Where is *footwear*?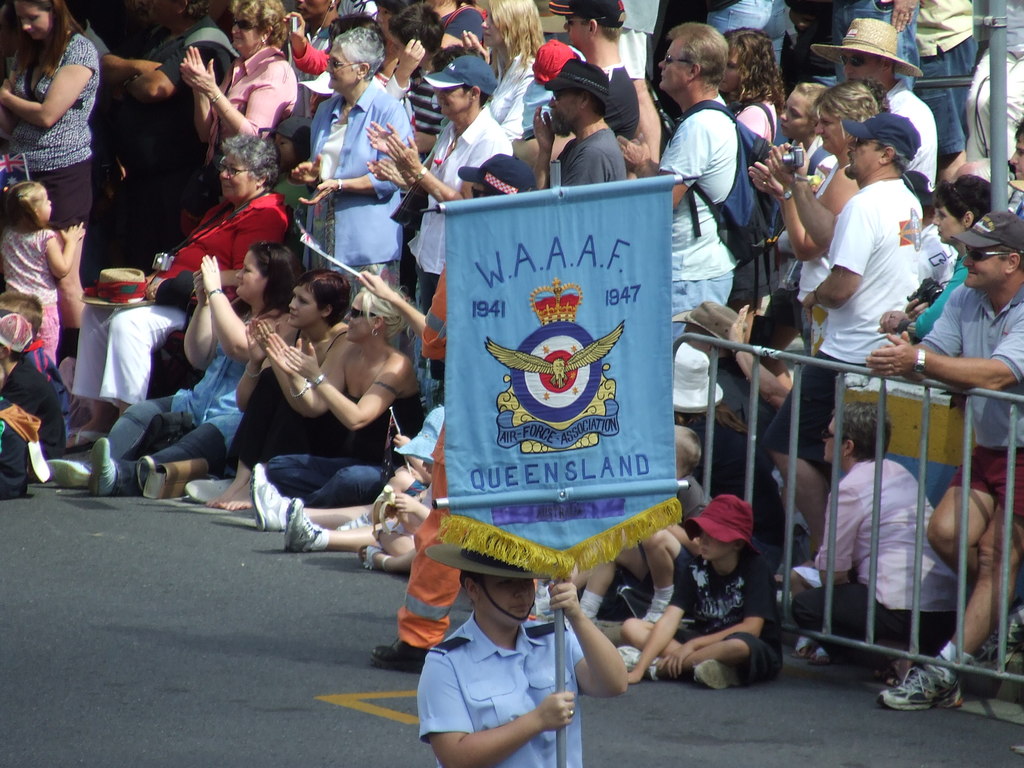
<bbox>248, 458, 291, 533</bbox>.
